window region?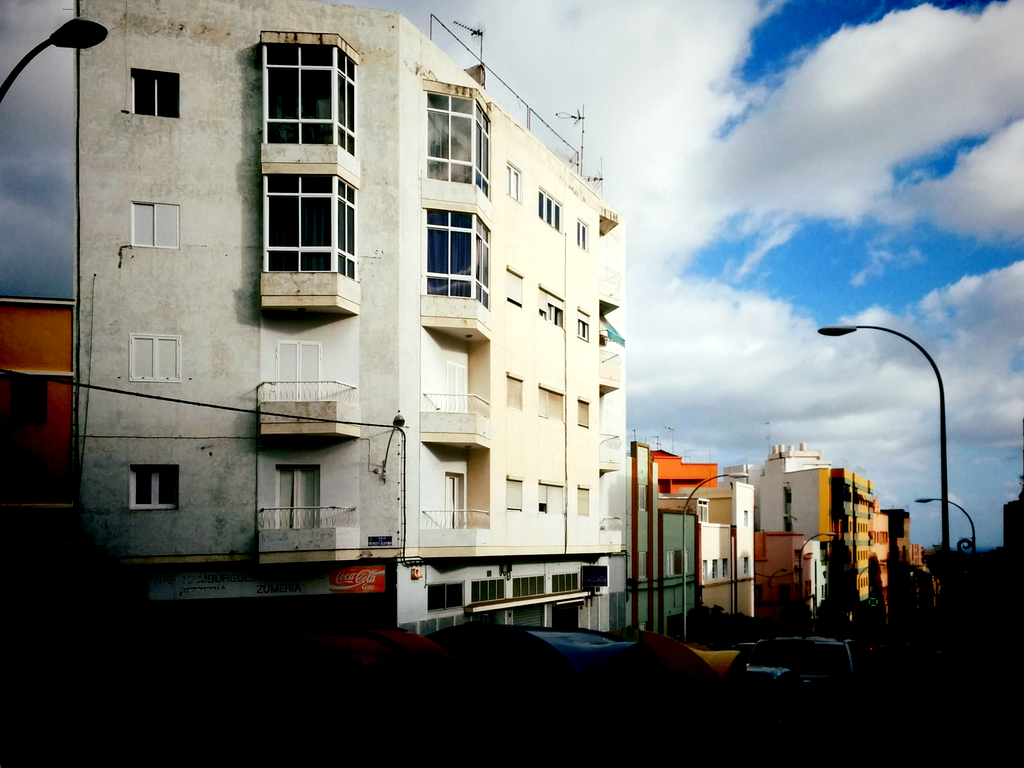
crop(665, 550, 690, 574)
